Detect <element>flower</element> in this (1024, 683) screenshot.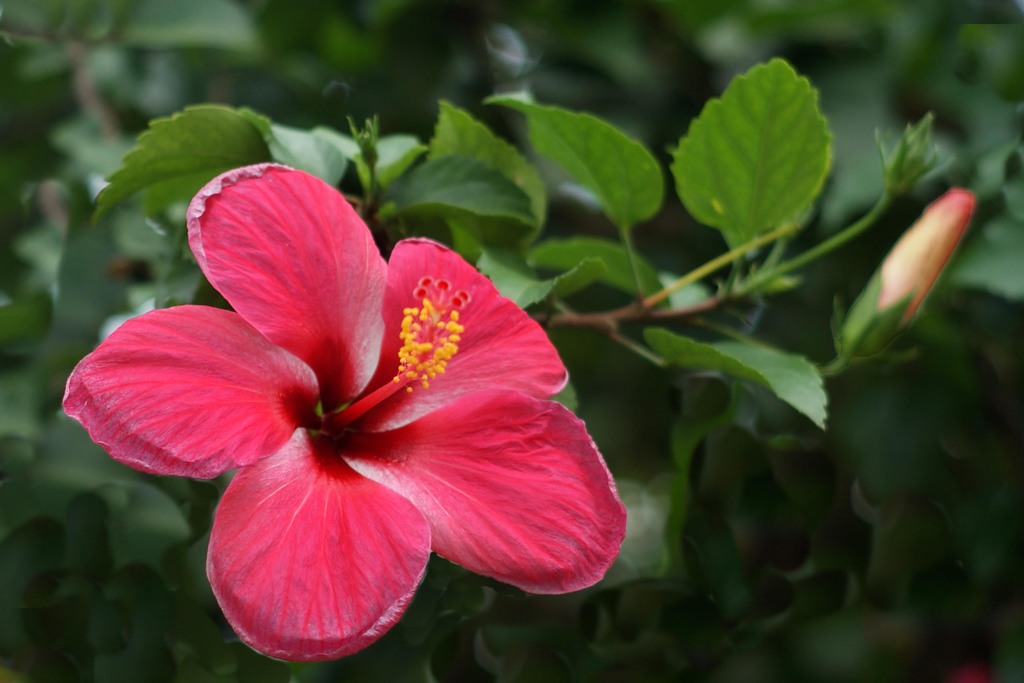
Detection: BBox(117, 192, 612, 666).
